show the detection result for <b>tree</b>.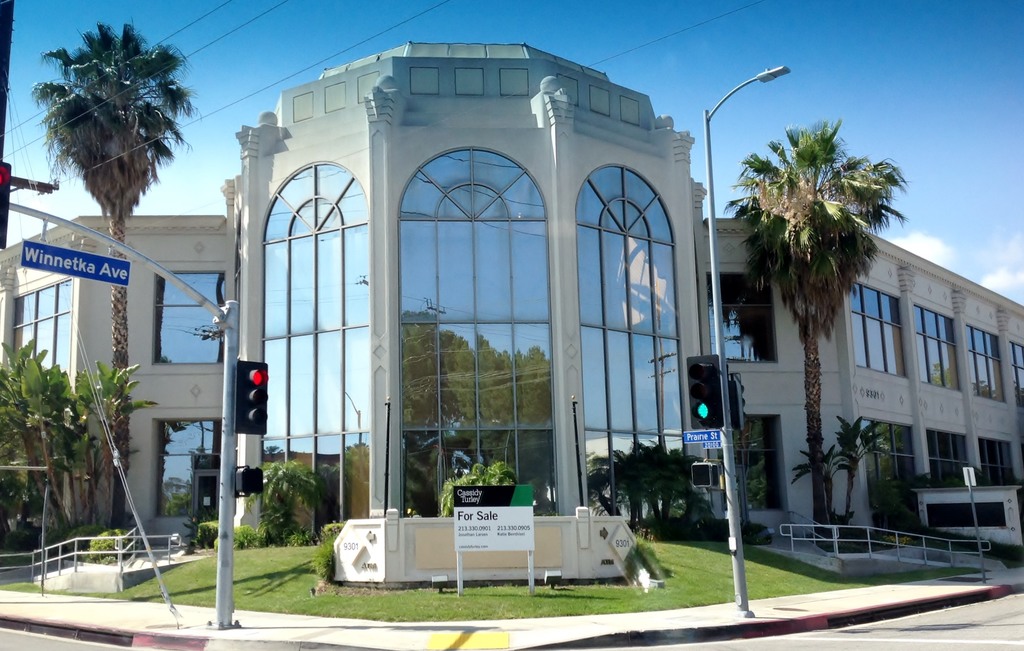
(left=728, top=131, right=903, bottom=548).
